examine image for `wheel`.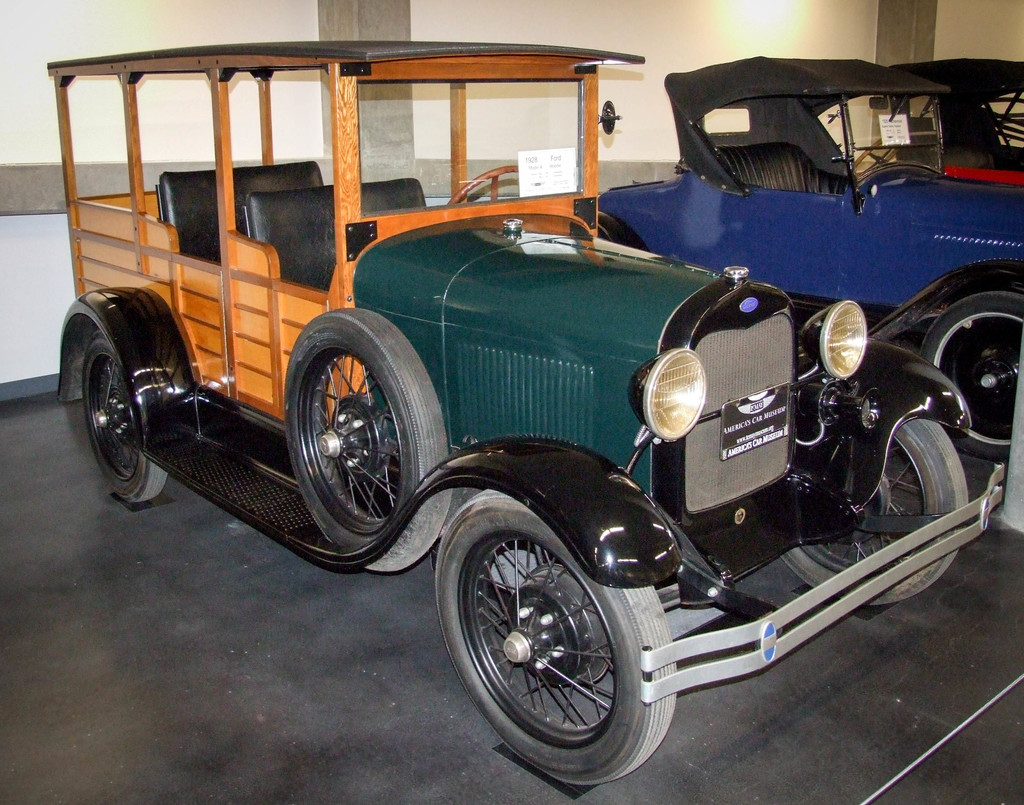
Examination result: pyautogui.locateOnScreen(847, 134, 894, 180).
